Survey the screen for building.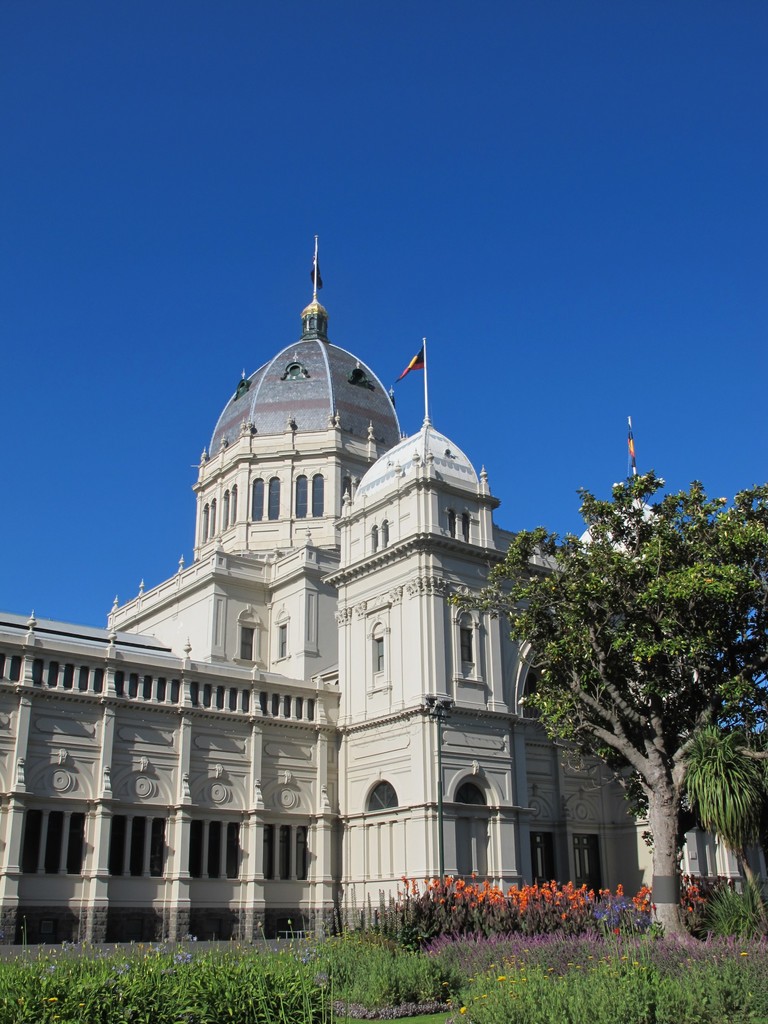
Survey found: [left=0, top=233, right=767, bottom=950].
